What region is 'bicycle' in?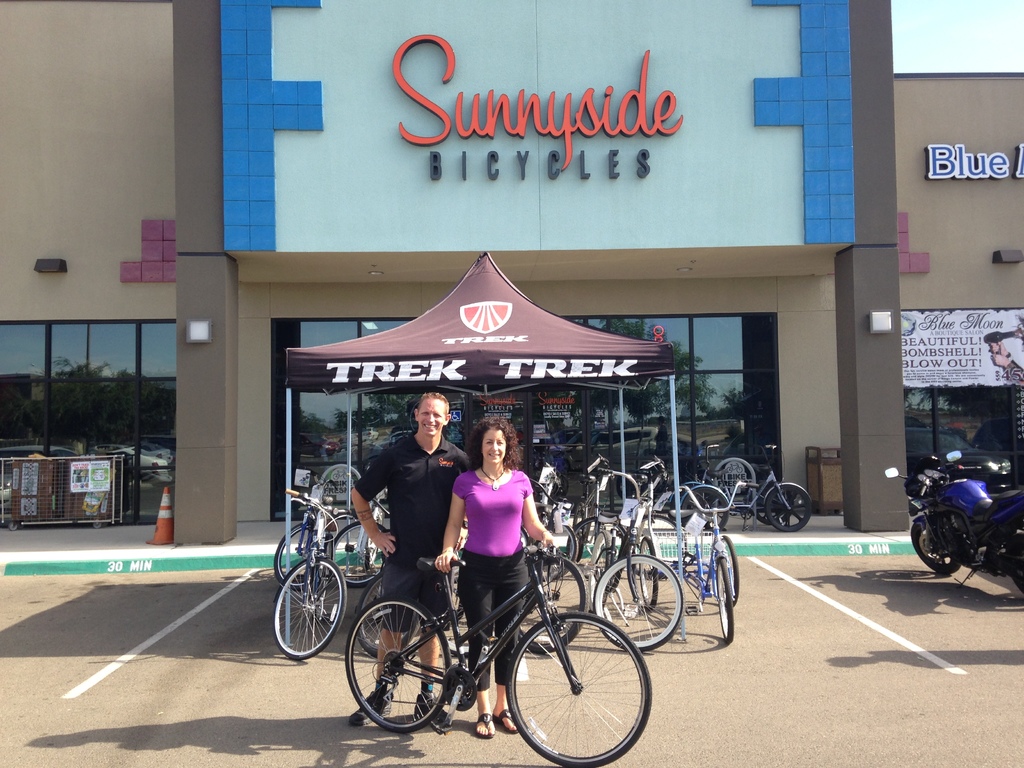
x1=681, y1=483, x2=753, y2=641.
